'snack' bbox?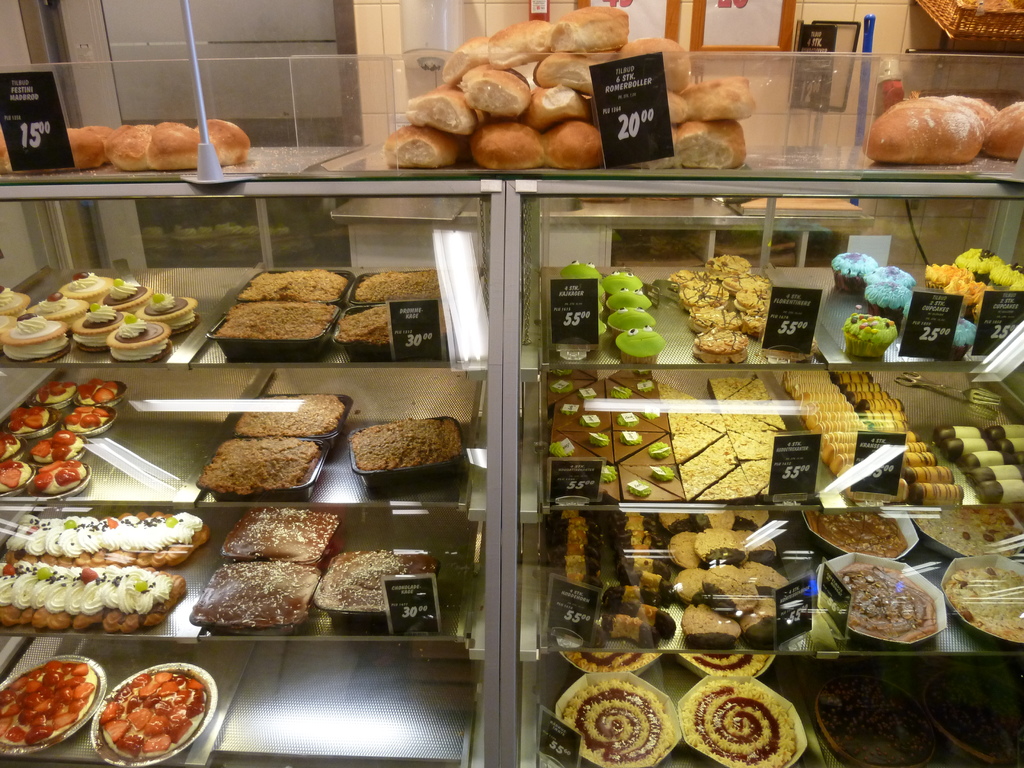
{"x1": 945, "y1": 568, "x2": 1023, "y2": 644}
